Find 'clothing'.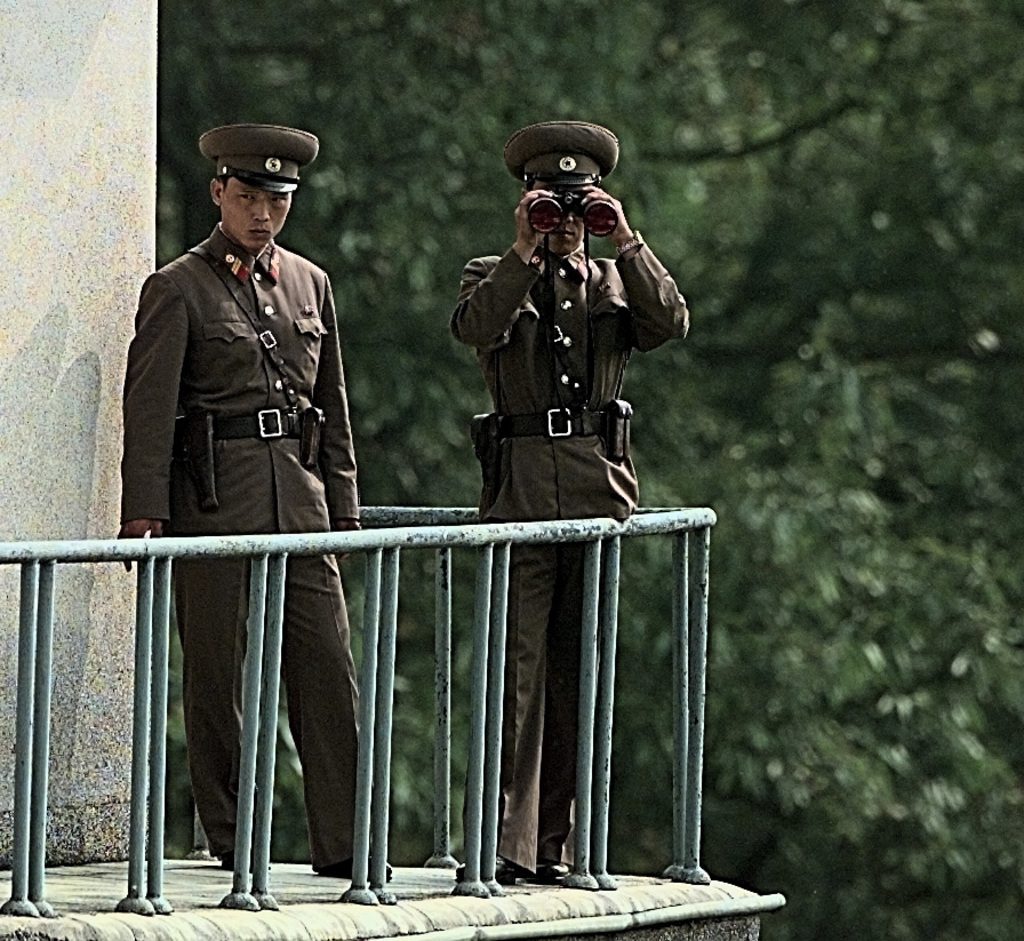
115:147:375:918.
